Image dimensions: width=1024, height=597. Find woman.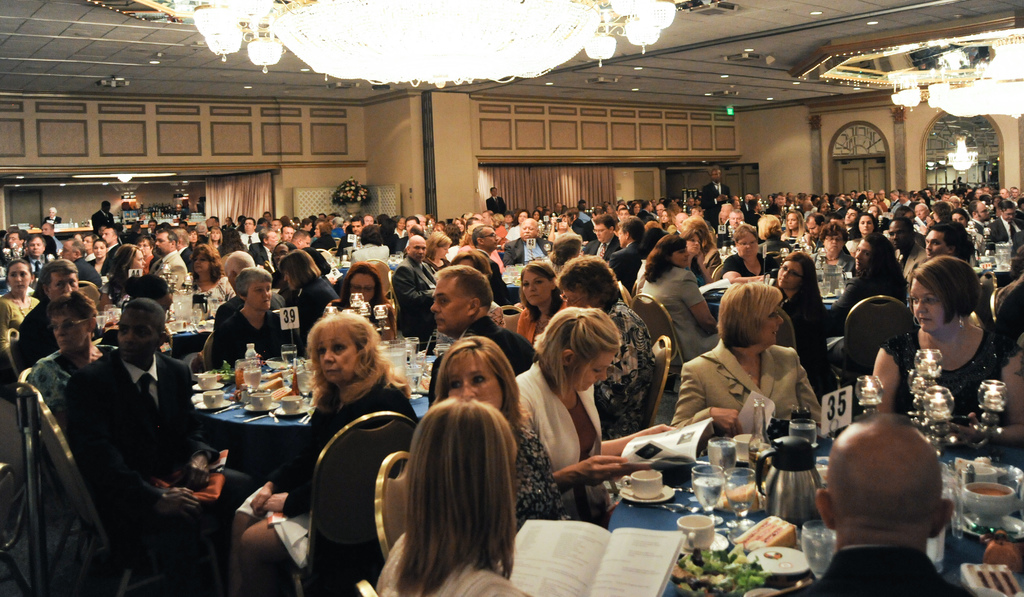
x1=22 y1=293 x2=114 y2=419.
